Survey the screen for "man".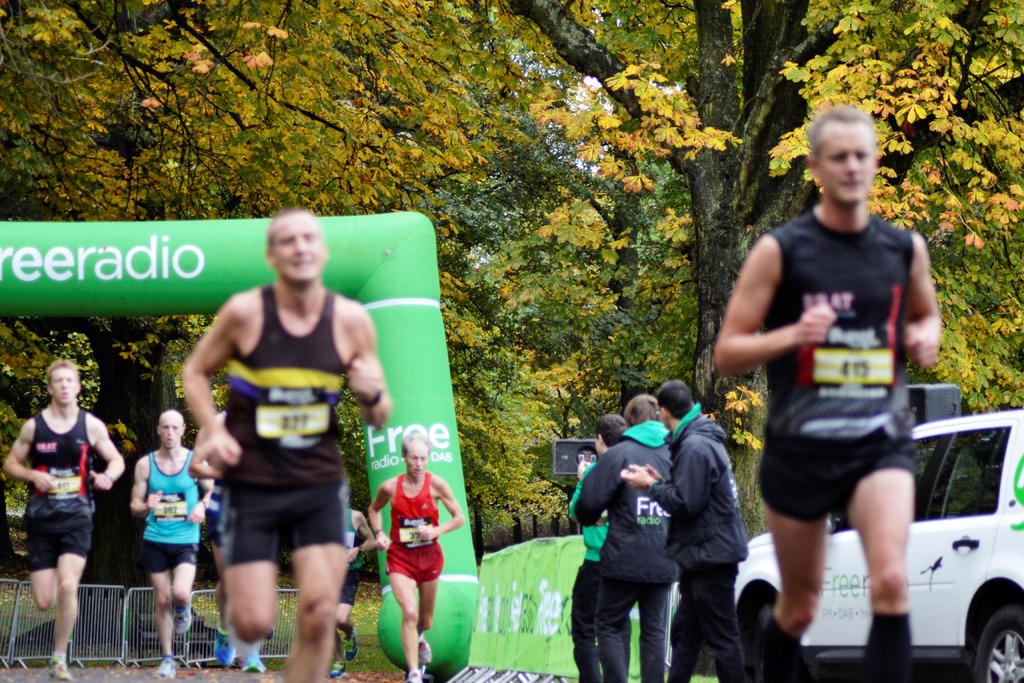
Survey found: <box>717,104,945,682</box>.
